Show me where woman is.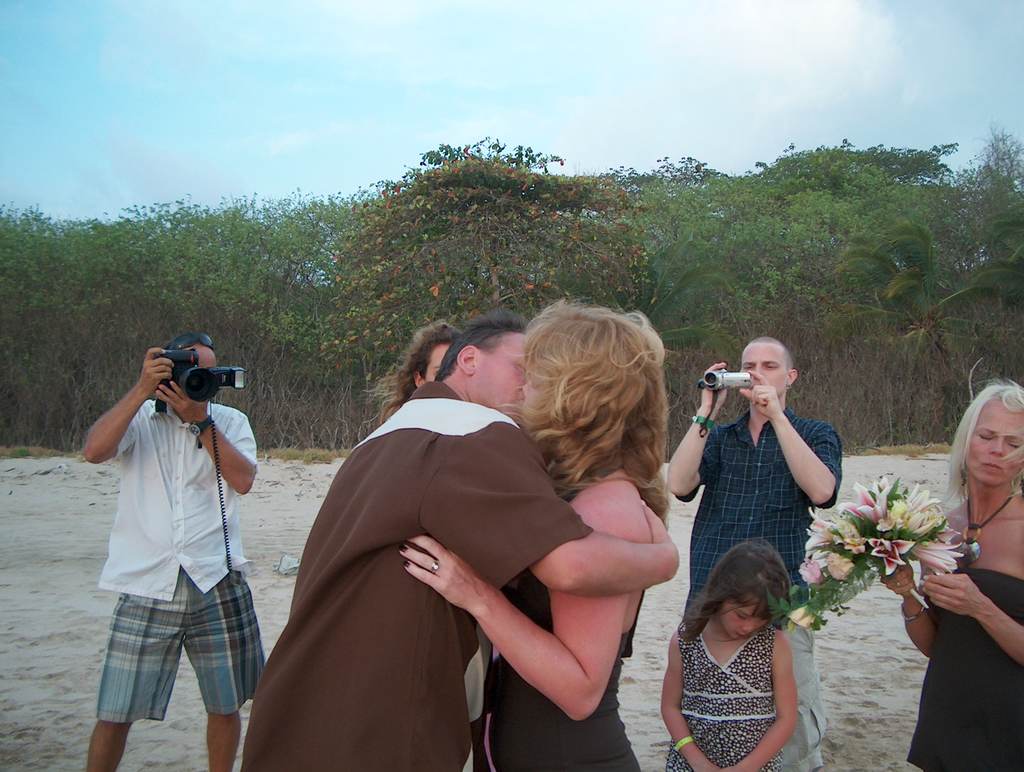
woman is at bbox(351, 314, 470, 429).
